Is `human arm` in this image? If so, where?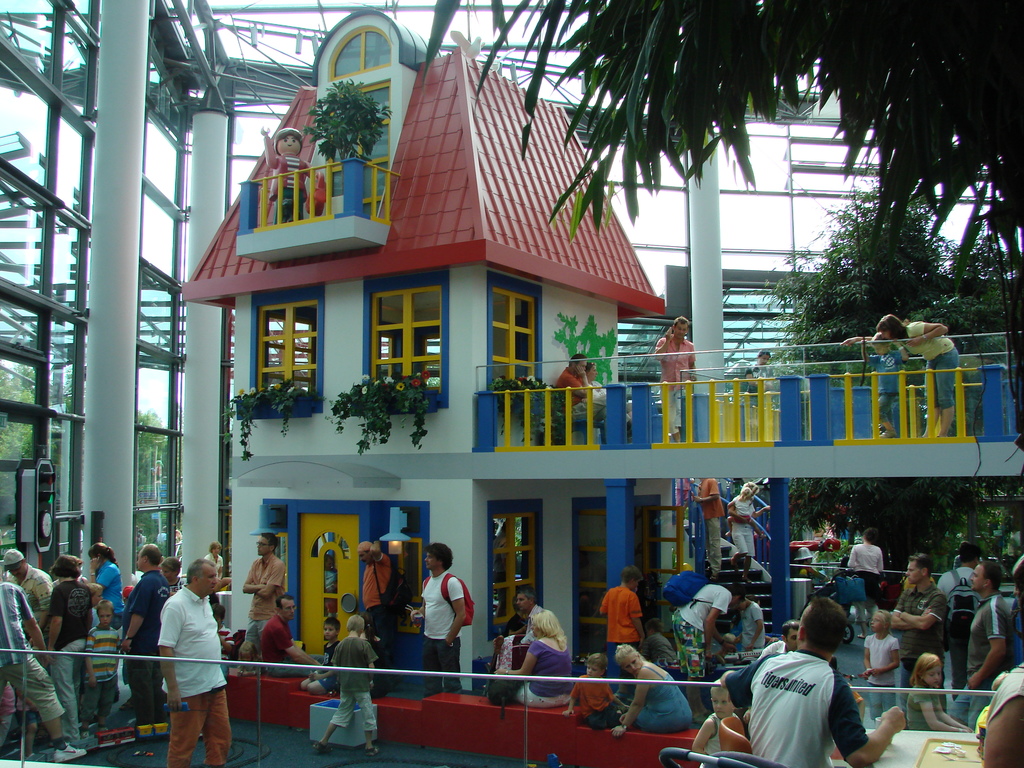
Yes, at crop(841, 335, 873, 347).
